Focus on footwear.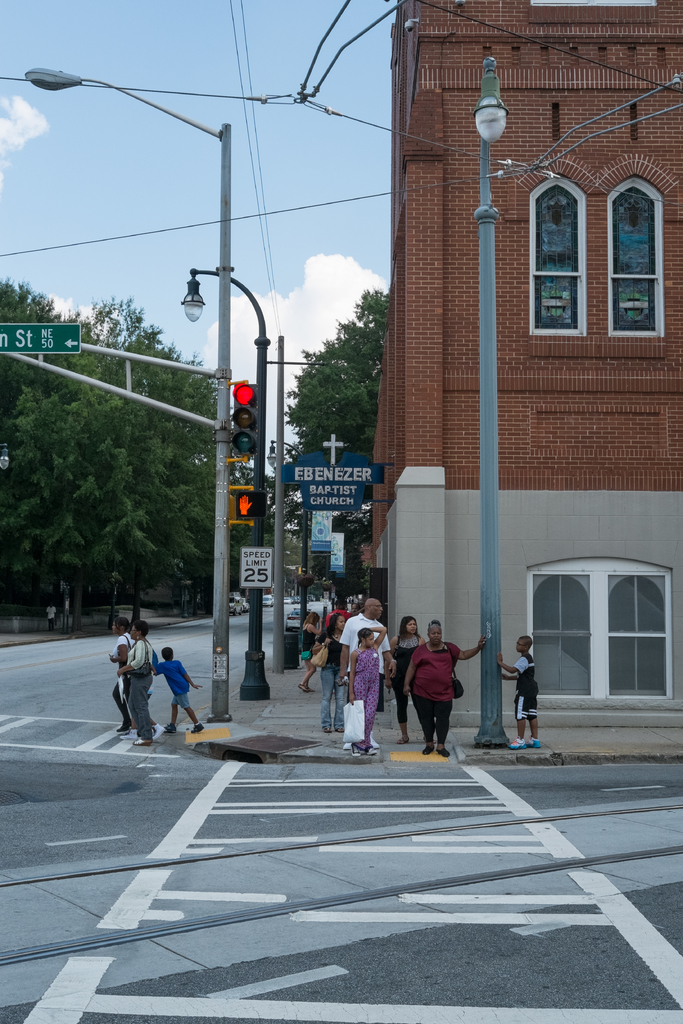
Focused at [324,728,332,731].
